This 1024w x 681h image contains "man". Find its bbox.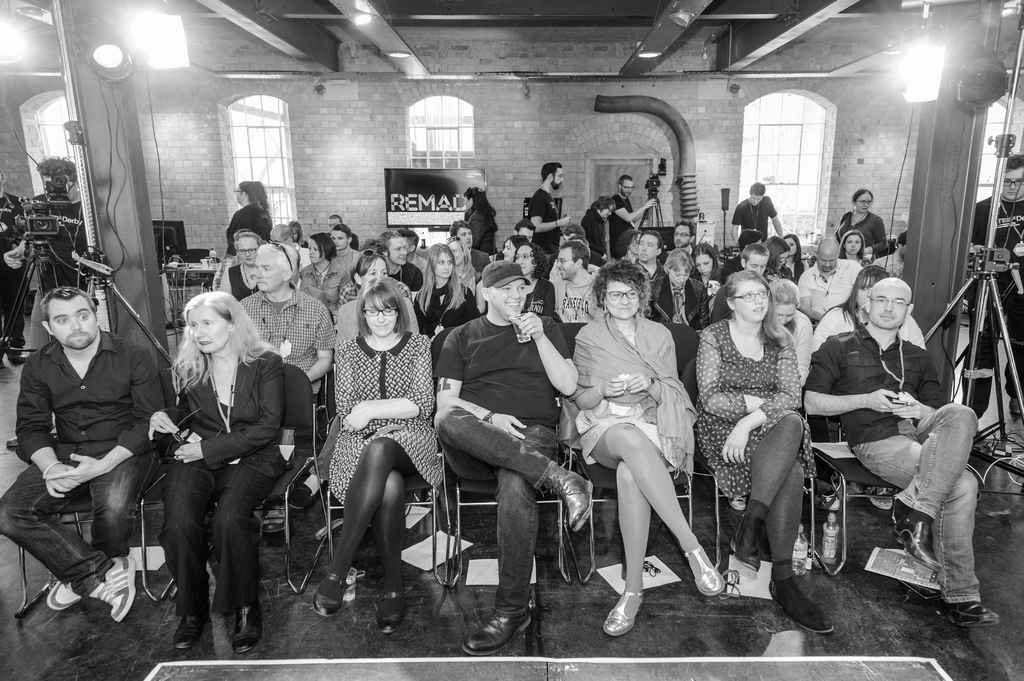
[731, 180, 782, 236].
